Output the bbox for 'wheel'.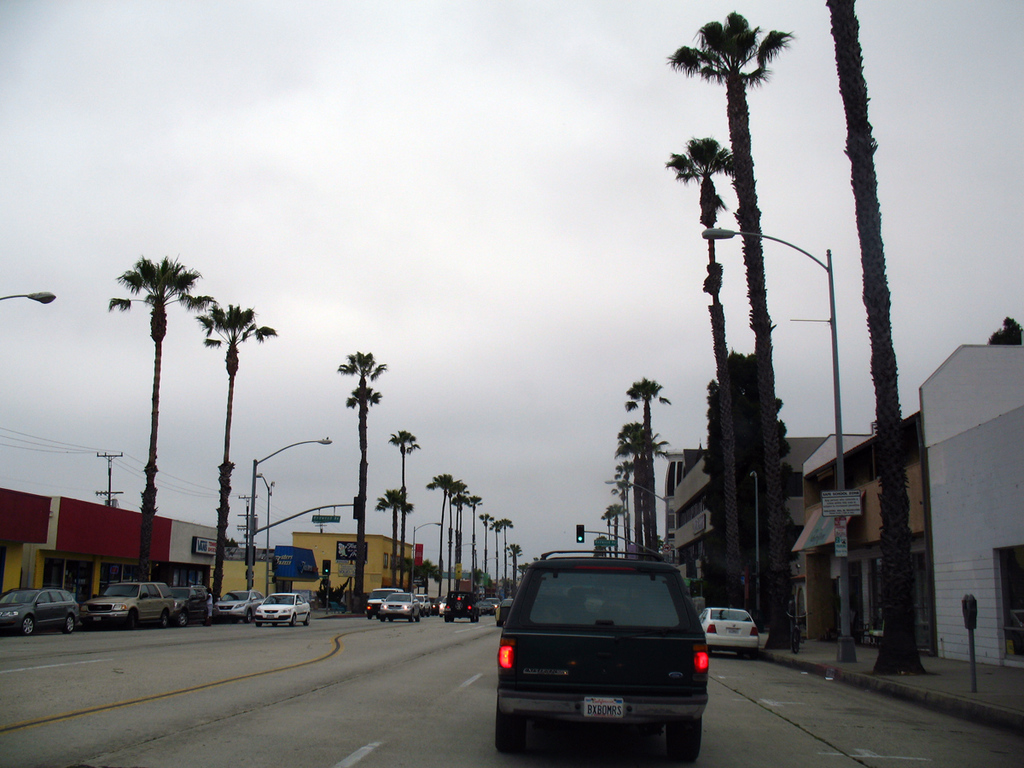
<bbox>472, 613, 475, 620</bbox>.
